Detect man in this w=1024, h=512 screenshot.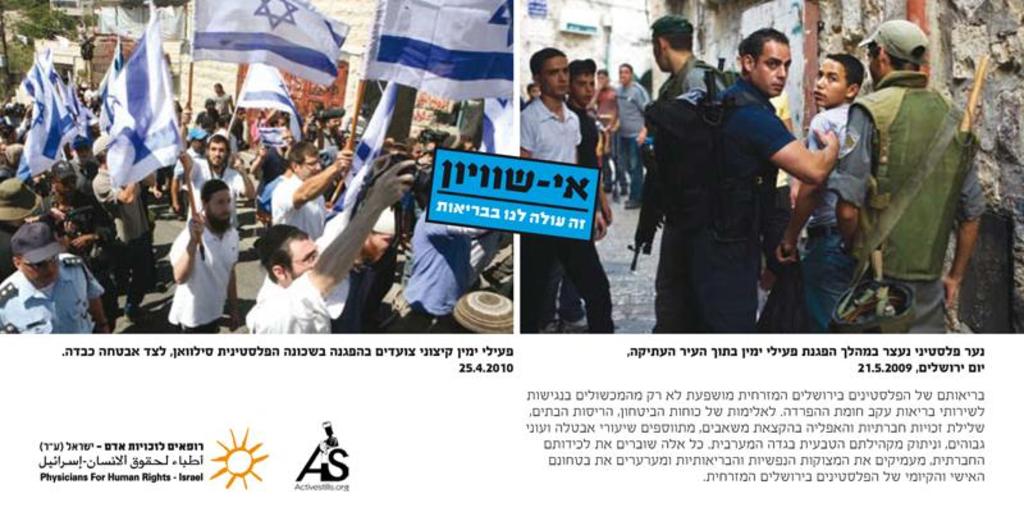
Detection: 517 45 611 334.
